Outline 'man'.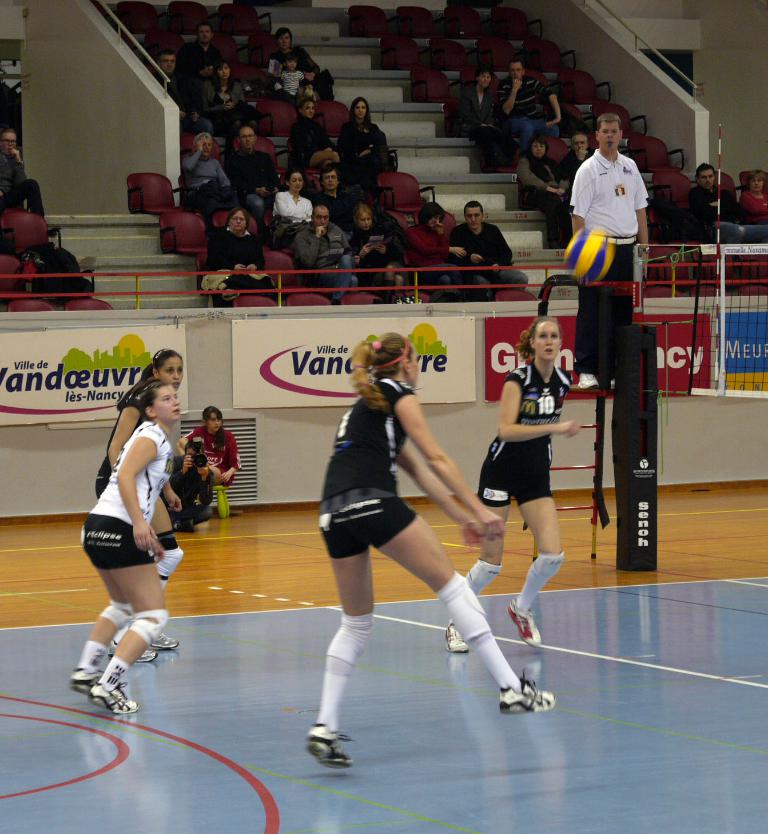
Outline: box(449, 198, 529, 302).
